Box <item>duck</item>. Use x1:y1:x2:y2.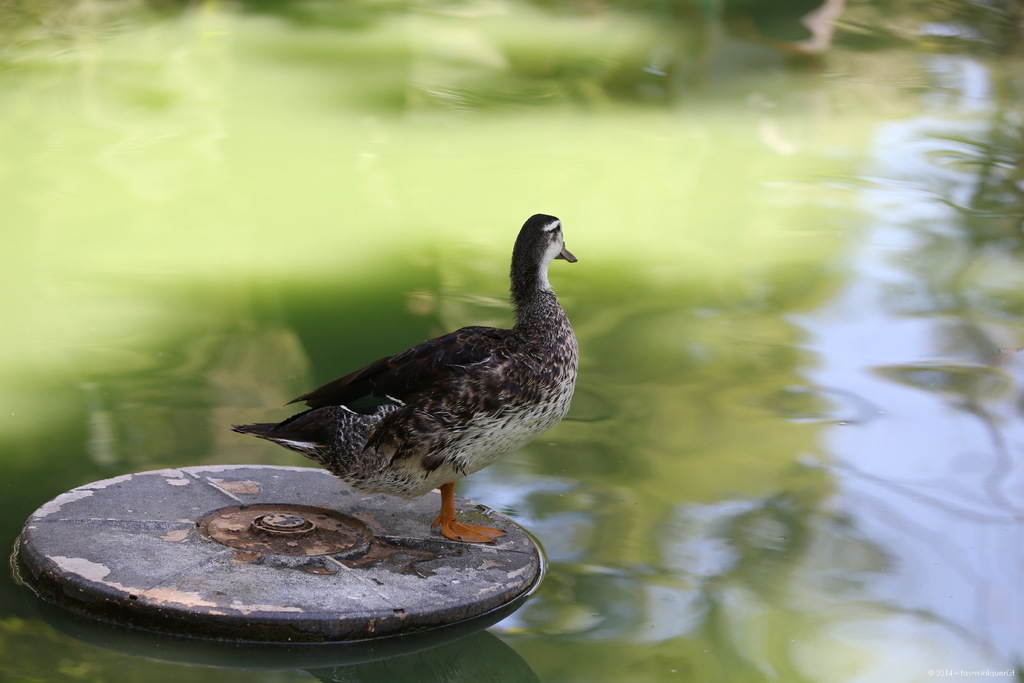
236:208:591:539.
